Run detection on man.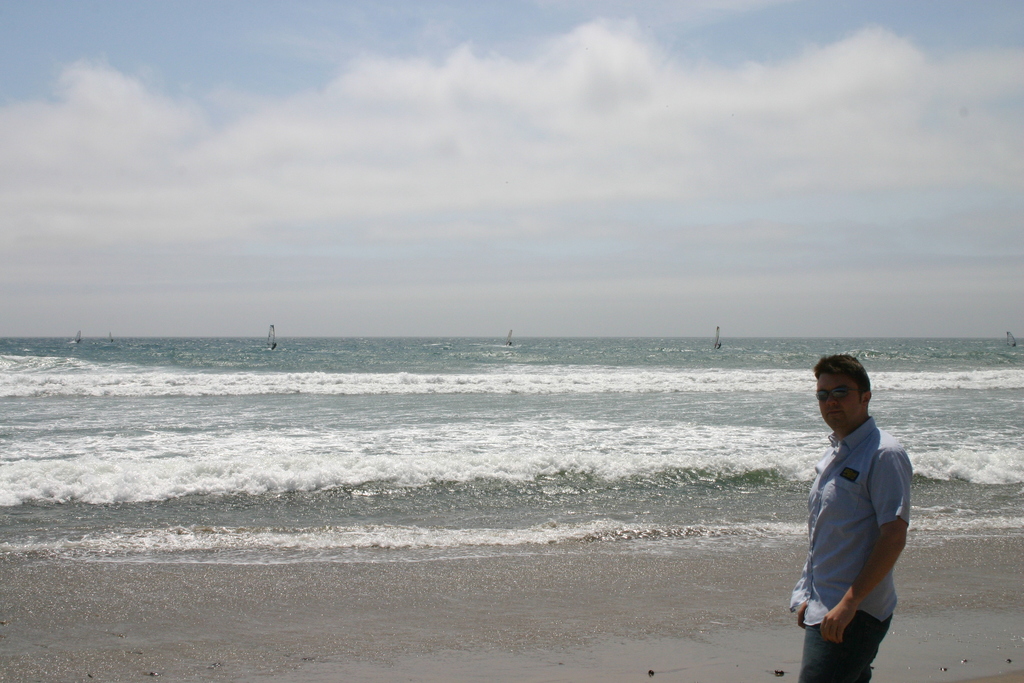
Result: 787/345/922/671.
